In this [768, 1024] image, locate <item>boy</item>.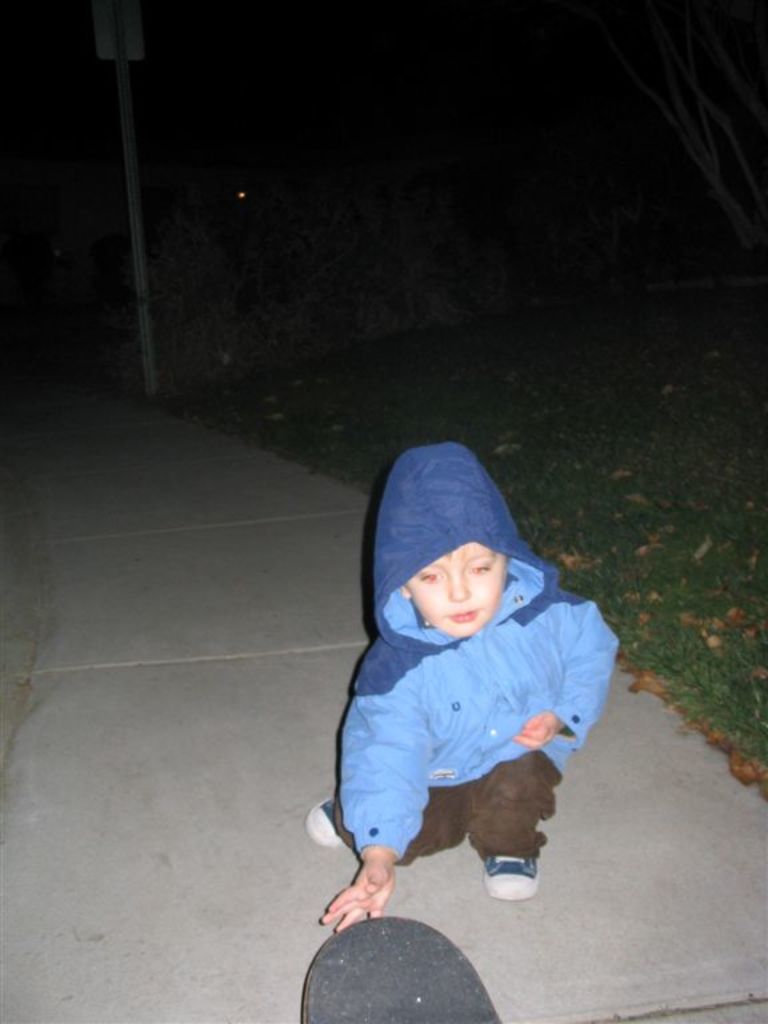
Bounding box: [304,432,624,933].
